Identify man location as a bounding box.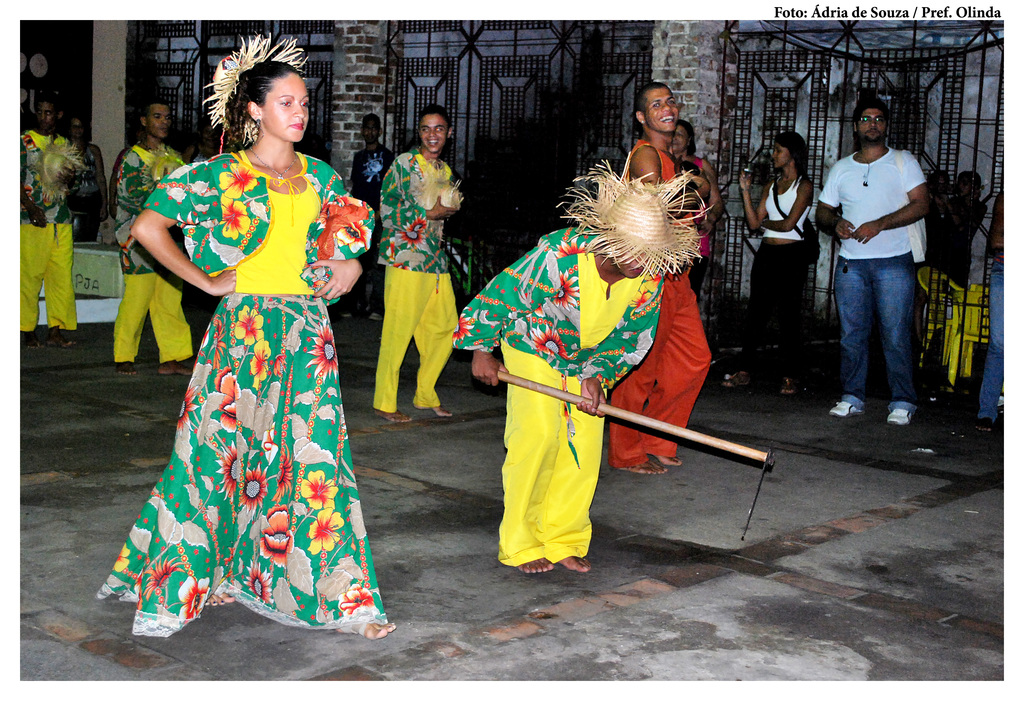
bbox=[445, 149, 716, 581].
